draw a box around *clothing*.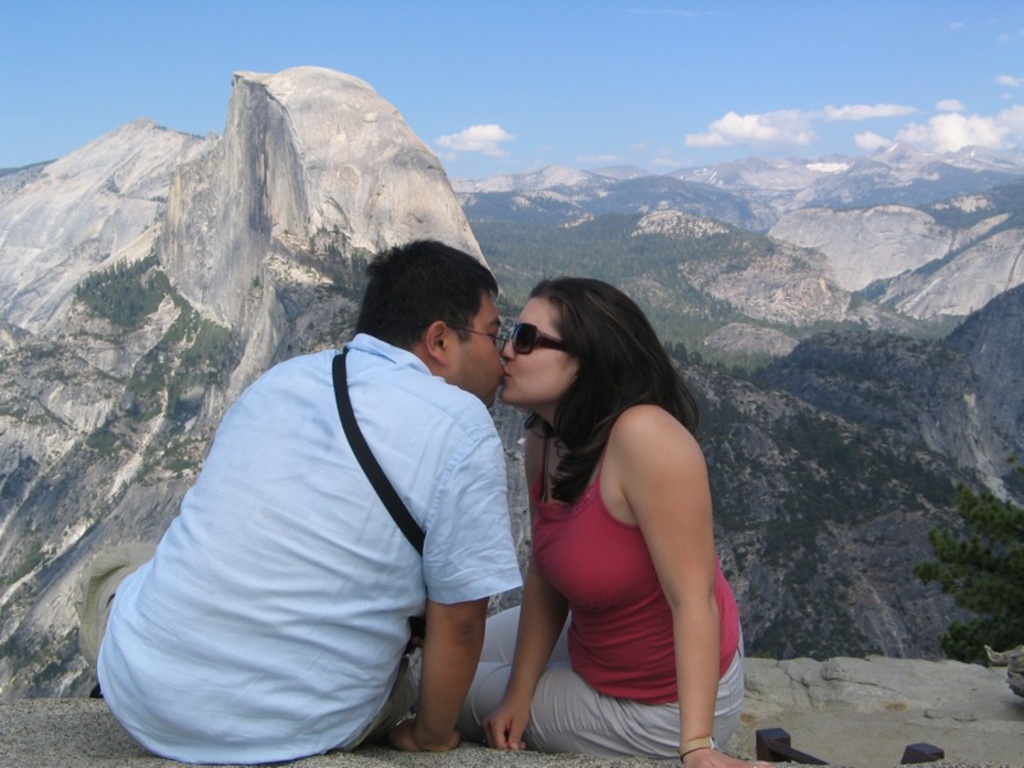
region(451, 394, 751, 760).
